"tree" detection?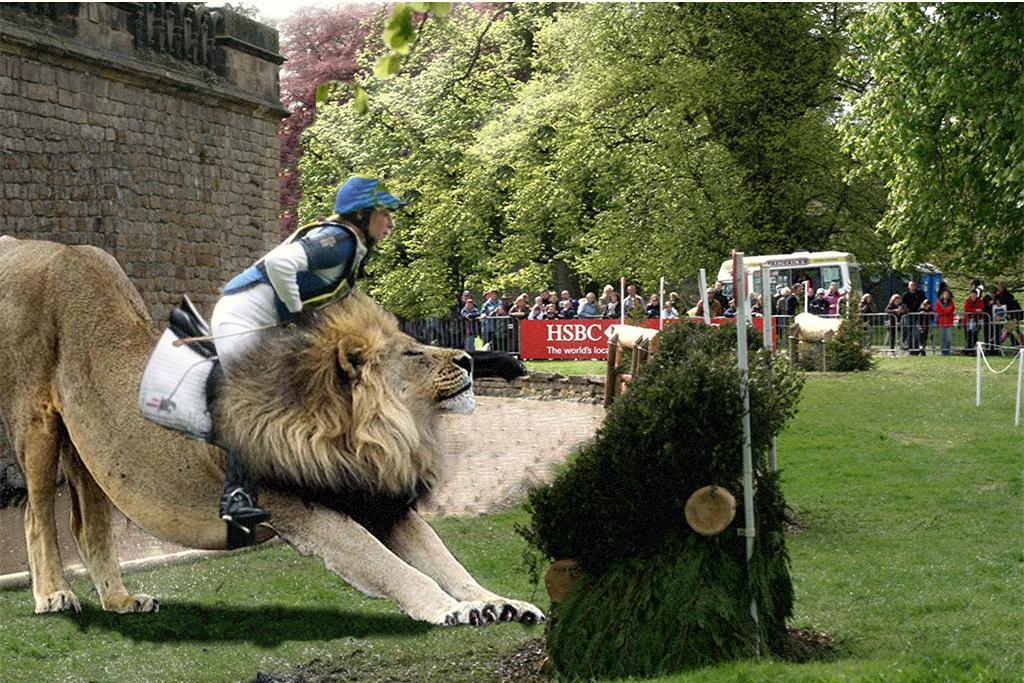
bbox=(745, 0, 890, 279)
